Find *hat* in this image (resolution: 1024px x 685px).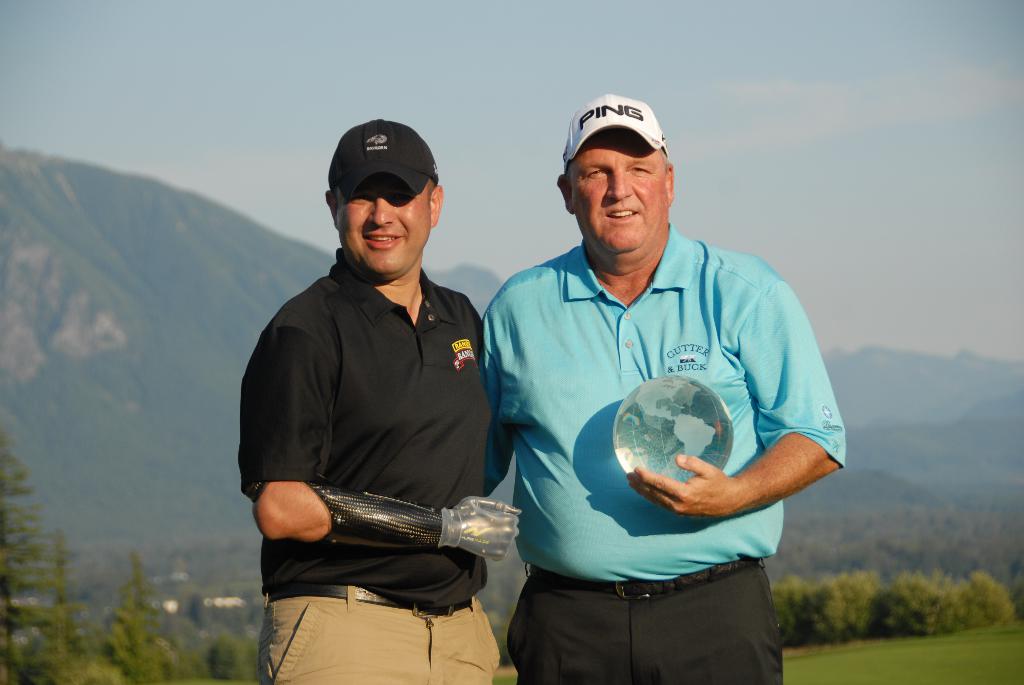
561:93:669:170.
